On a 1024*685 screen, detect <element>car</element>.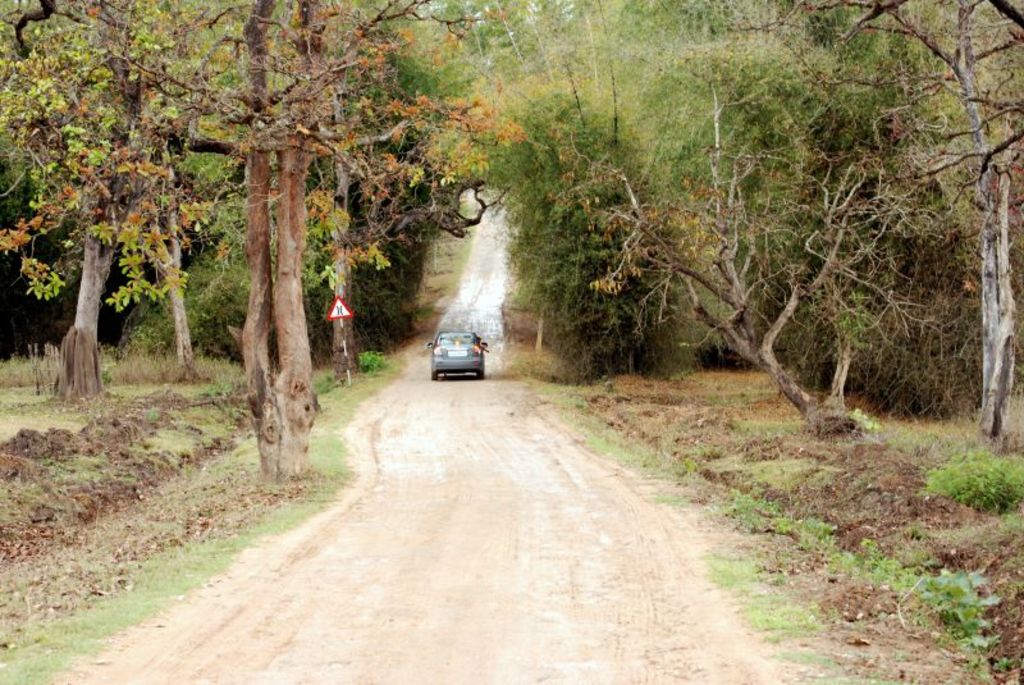
<box>429,332,490,380</box>.
